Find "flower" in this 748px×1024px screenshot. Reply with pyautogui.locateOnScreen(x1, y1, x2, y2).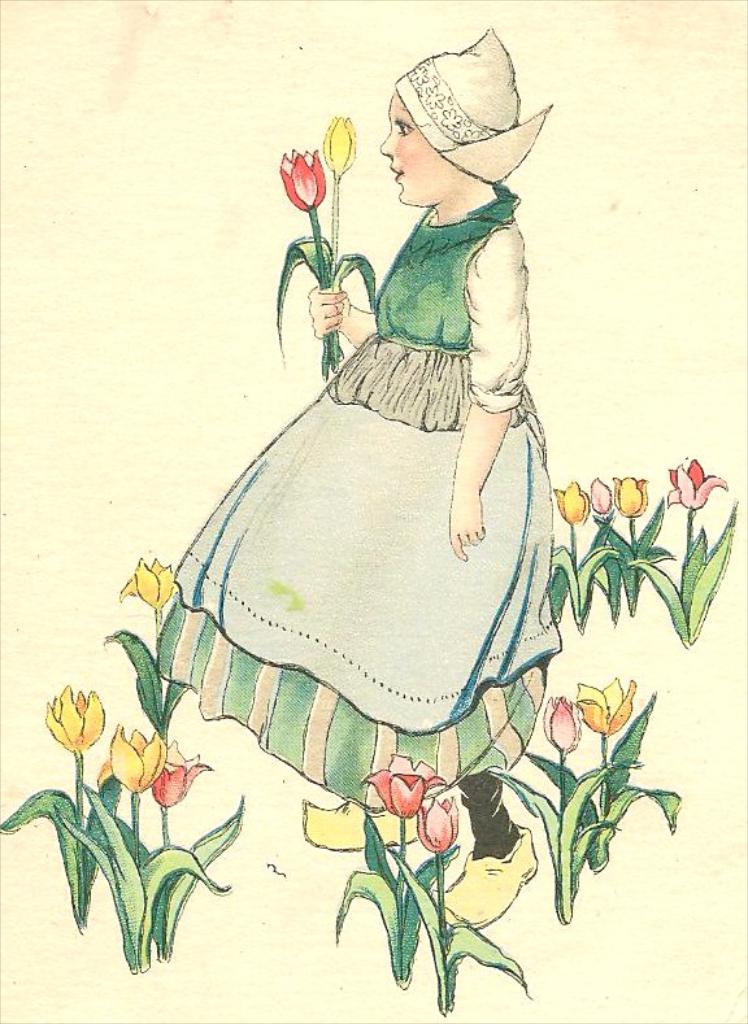
pyautogui.locateOnScreen(542, 692, 582, 751).
